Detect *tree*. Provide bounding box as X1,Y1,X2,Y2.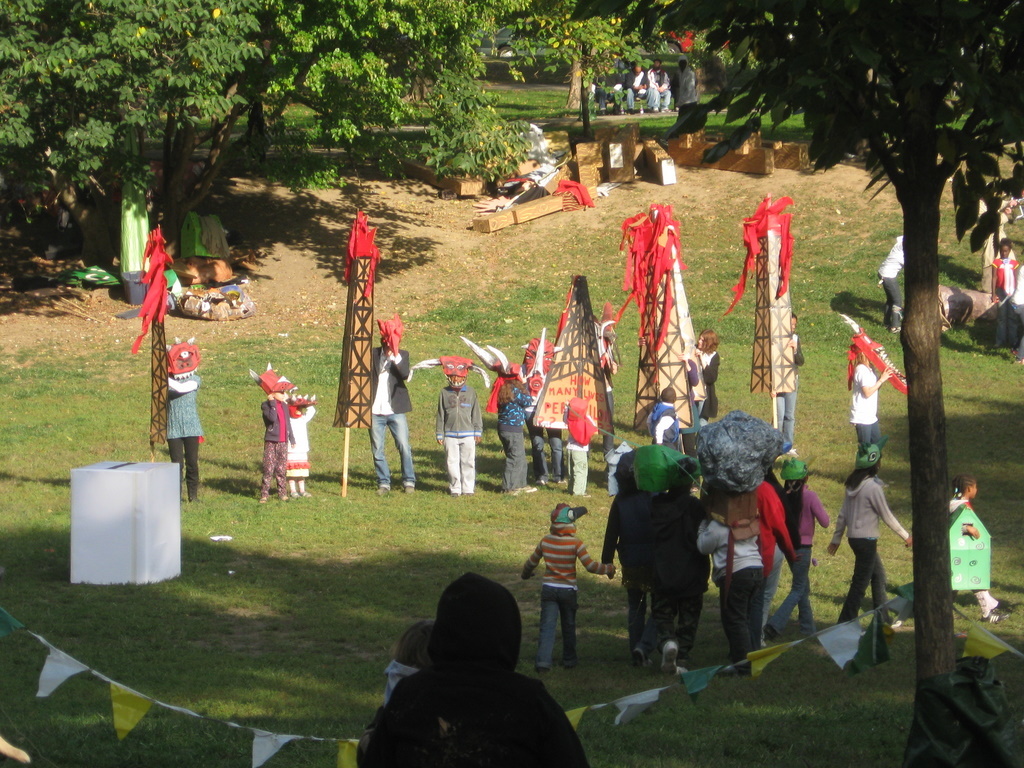
197,0,422,213.
